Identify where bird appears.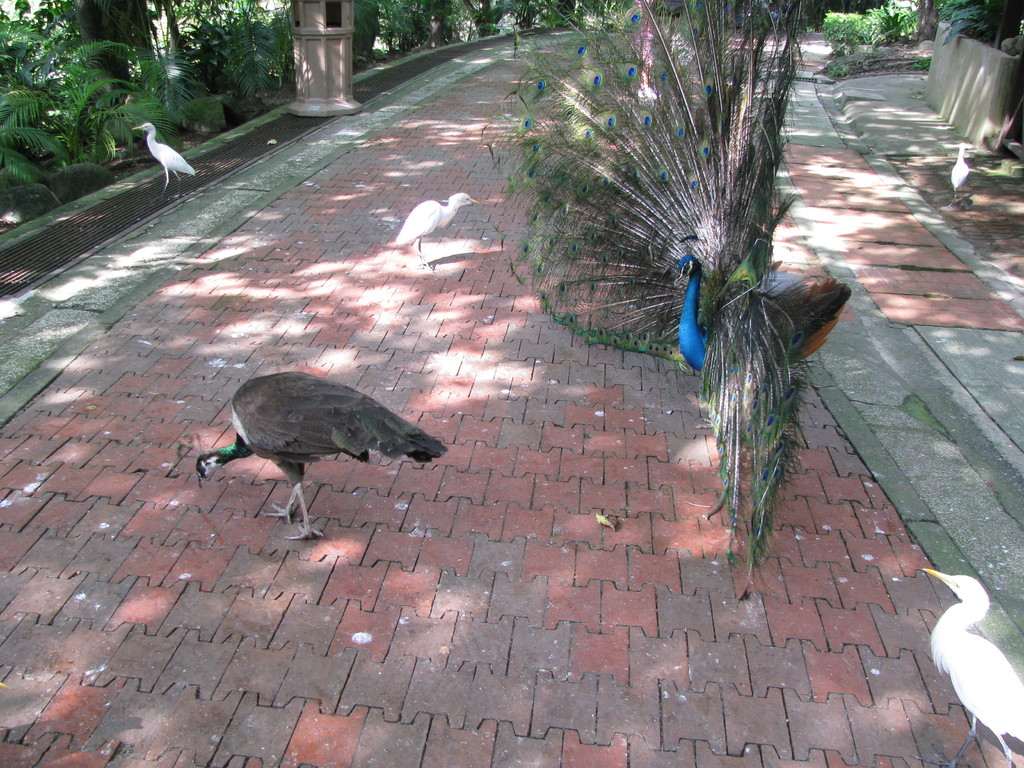
Appears at 950, 140, 976, 209.
